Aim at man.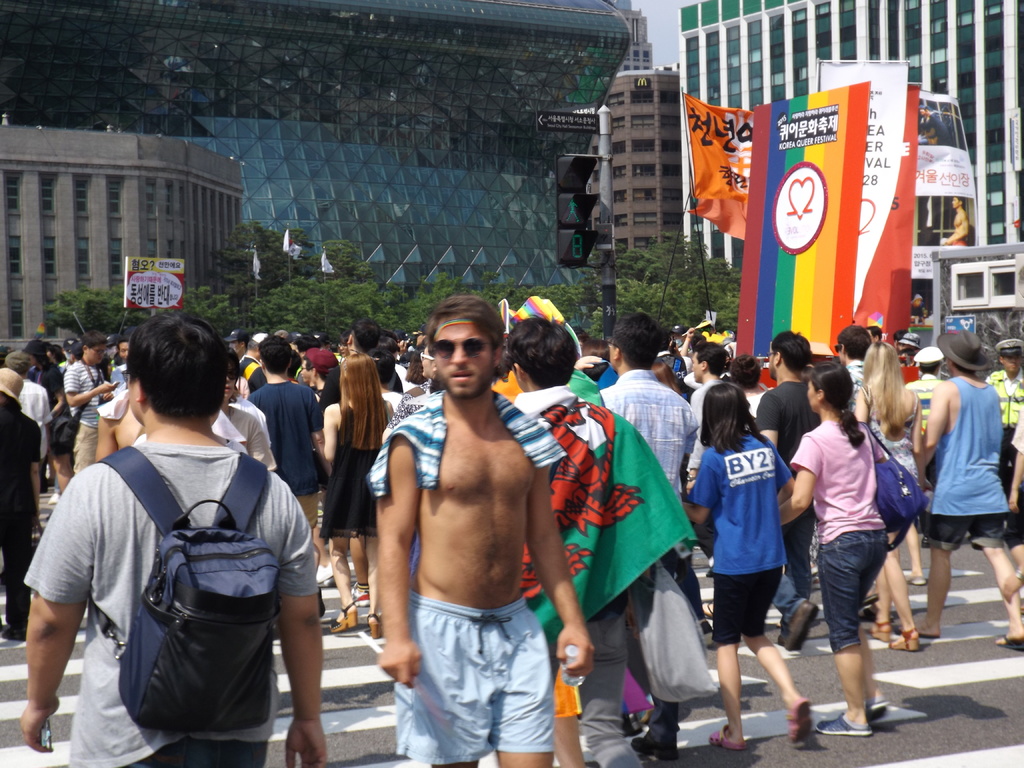
Aimed at [x1=361, y1=295, x2=588, y2=767].
